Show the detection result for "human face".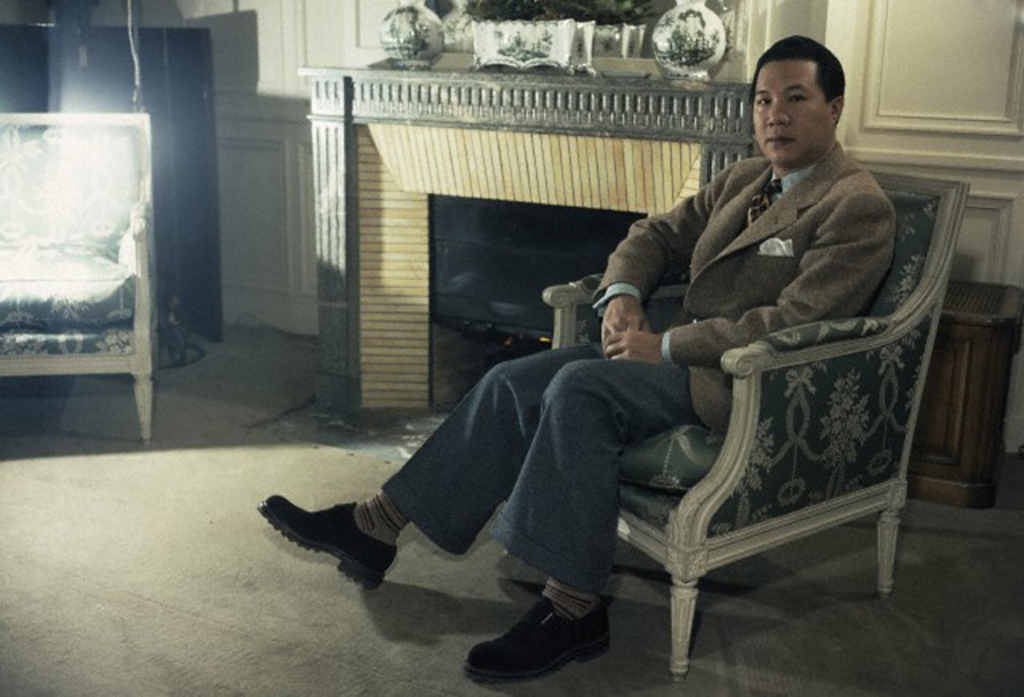
[752,59,828,166].
